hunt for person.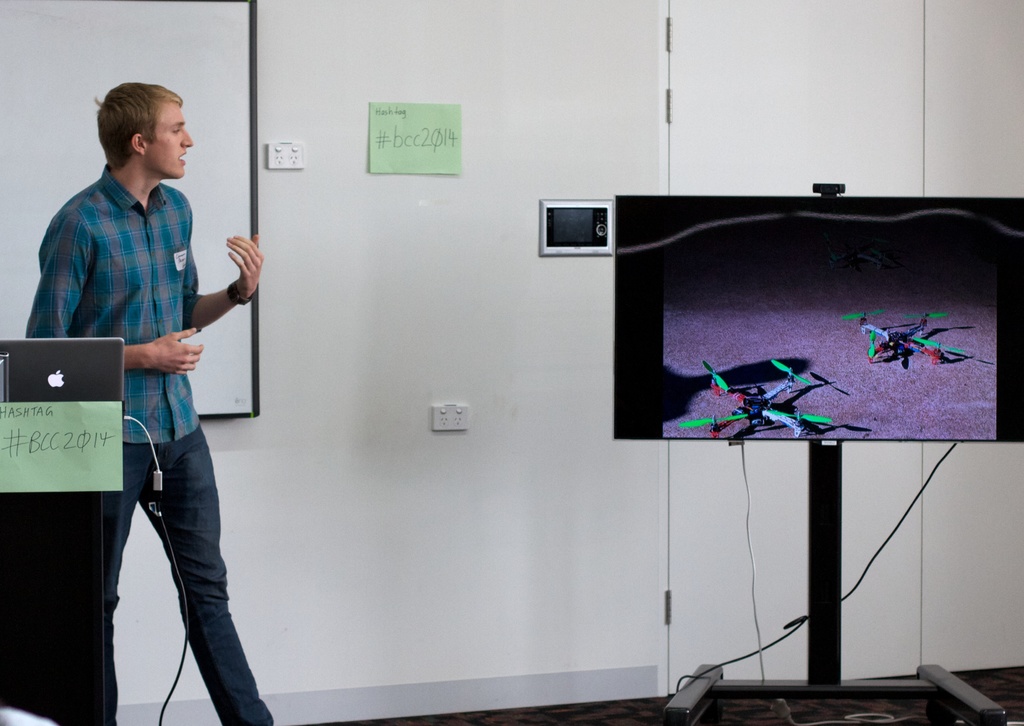
Hunted down at locate(29, 73, 292, 725).
